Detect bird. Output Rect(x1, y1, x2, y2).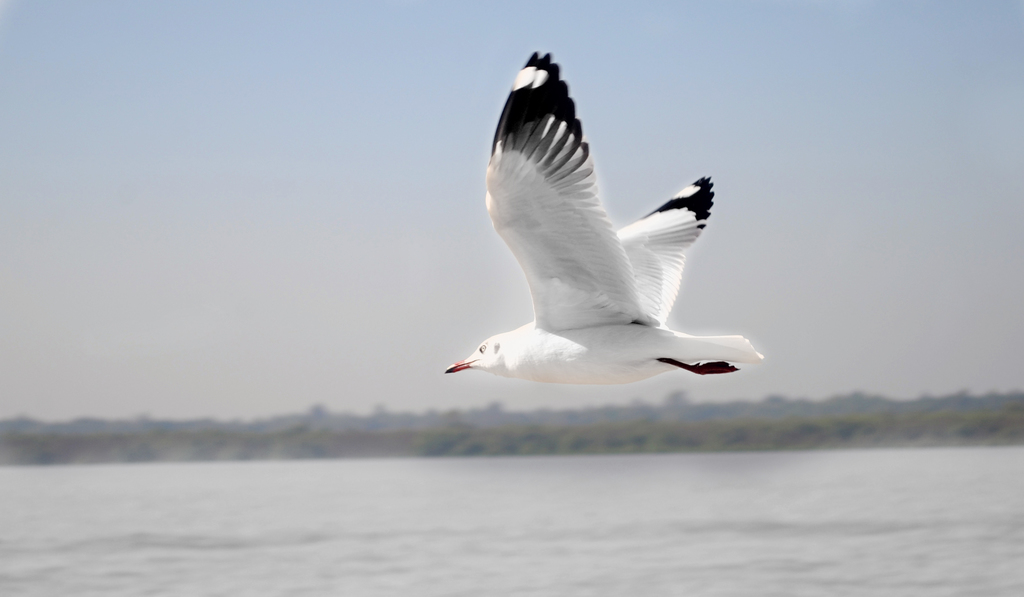
Rect(440, 41, 773, 388).
